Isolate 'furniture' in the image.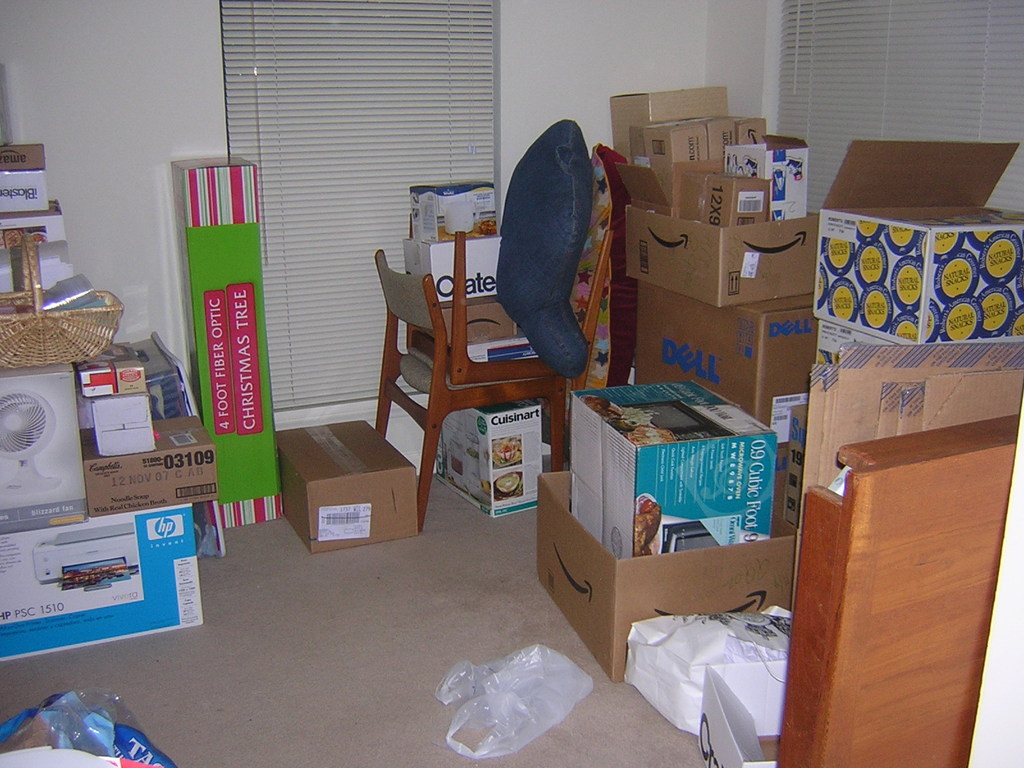
Isolated region: (left=405, top=230, right=613, bottom=462).
